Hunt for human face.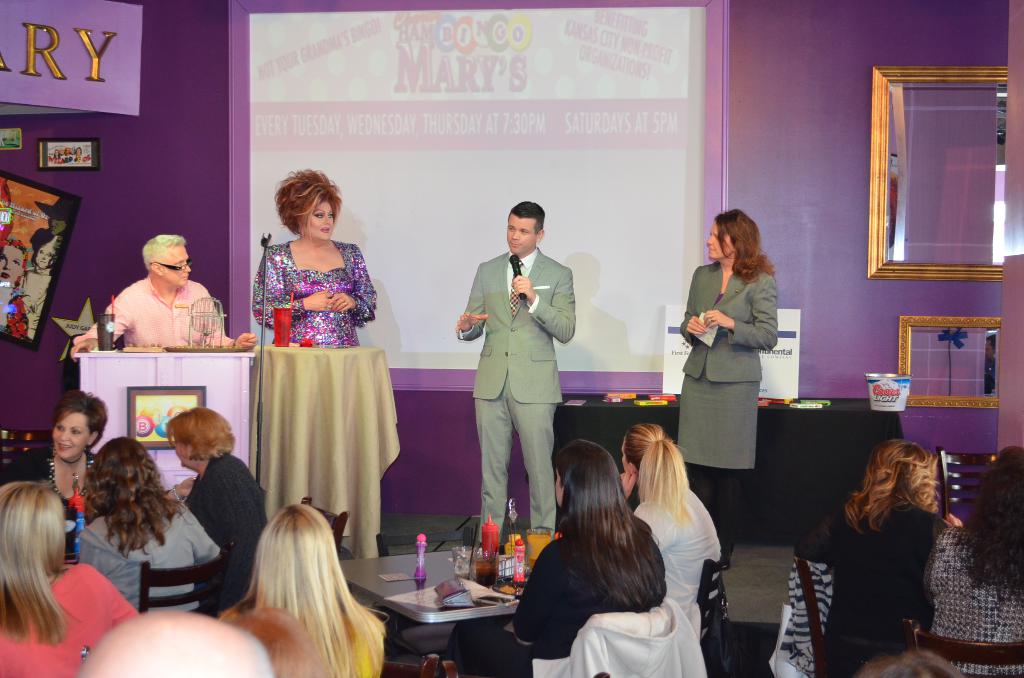
Hunted down at {"left": 1, "top": 248, "right": 16, "bottom": 285}.
